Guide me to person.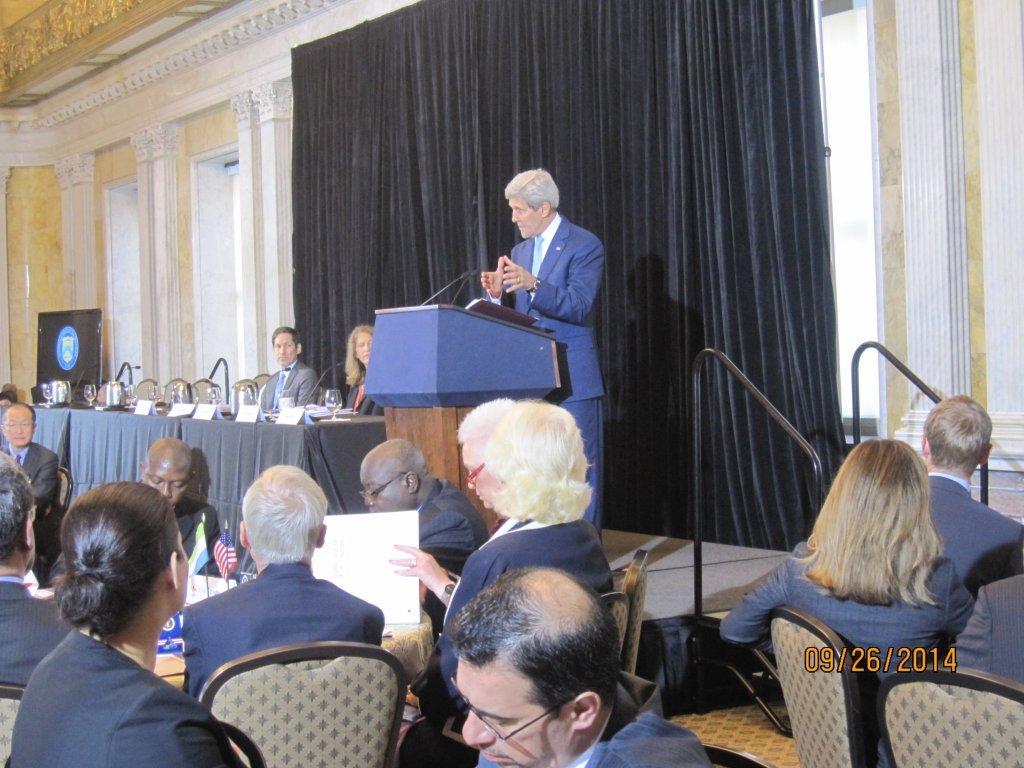
Guidance: [x1=920, y1=393, x2=1023, y2=594].
